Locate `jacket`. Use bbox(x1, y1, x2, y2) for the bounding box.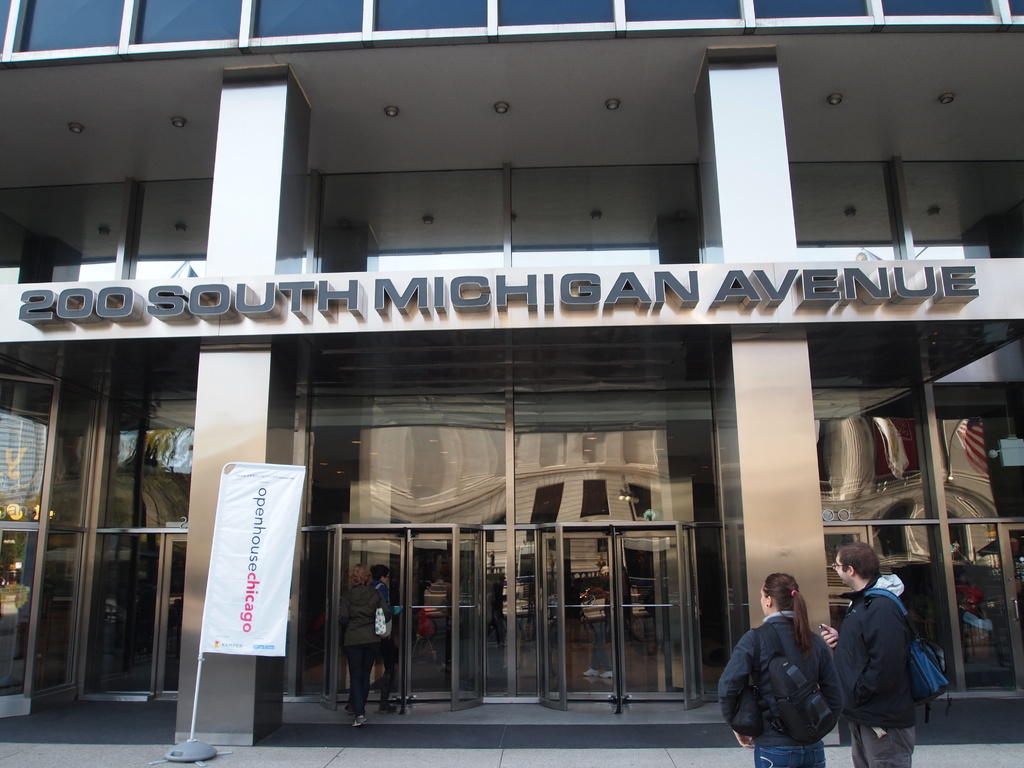
bbox(850, 564, 930, 756).
